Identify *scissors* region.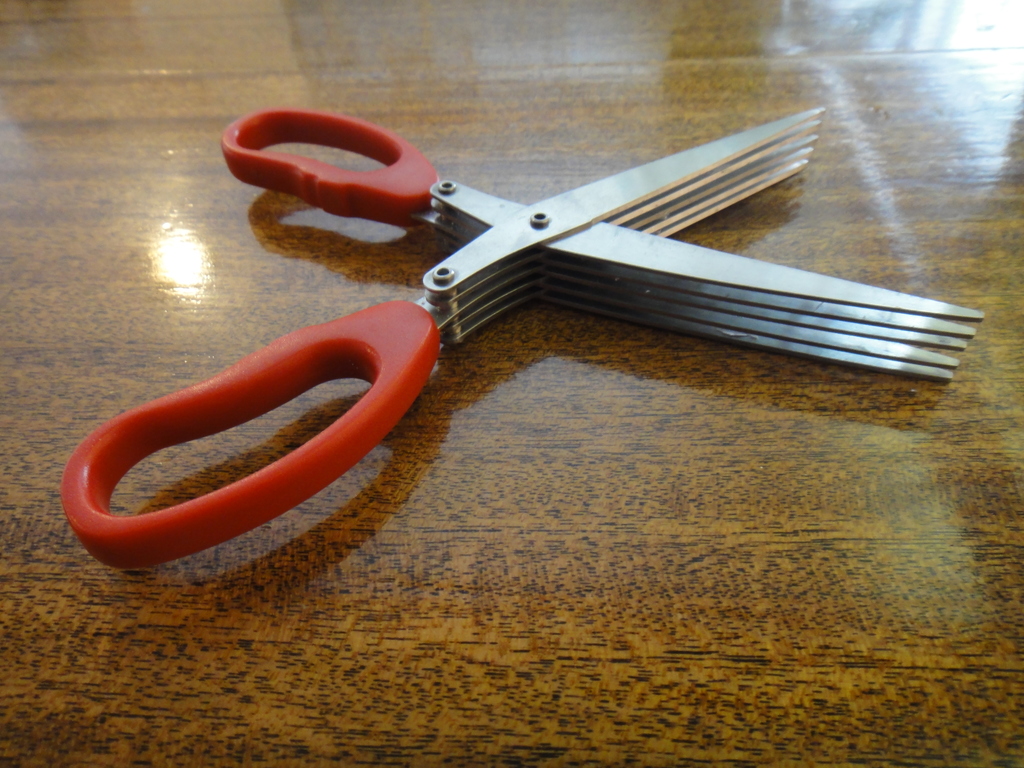
Region: 53 95 986 576.
